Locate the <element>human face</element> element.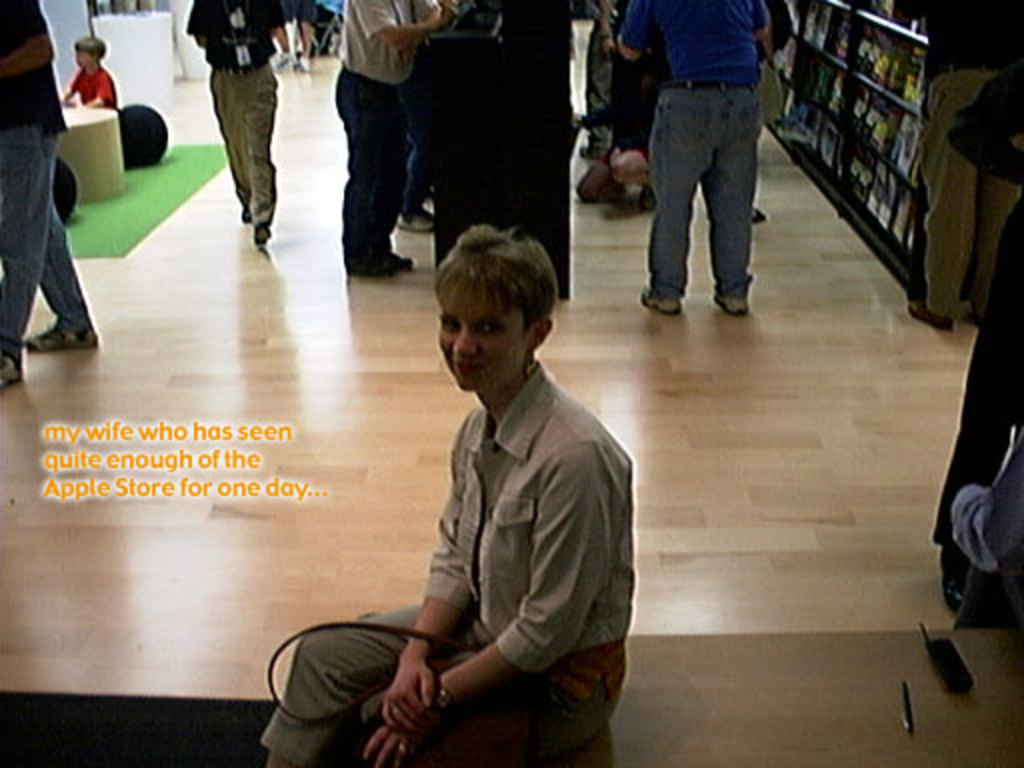
Element bbox: [left=440, top=276, right=532, bottom=394].
